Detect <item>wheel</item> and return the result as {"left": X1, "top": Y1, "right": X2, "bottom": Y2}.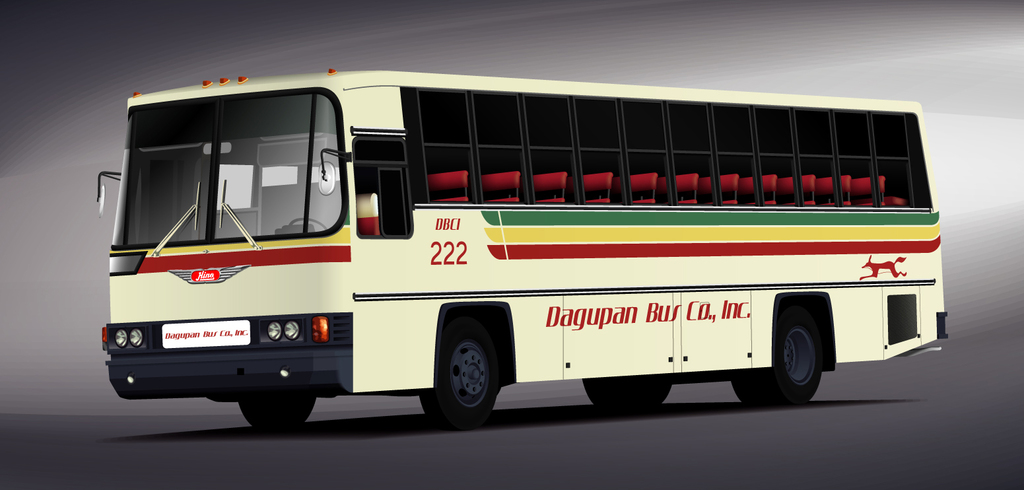
{"left": 283, "top": 216, "right": 329, "bottom": 242}.
